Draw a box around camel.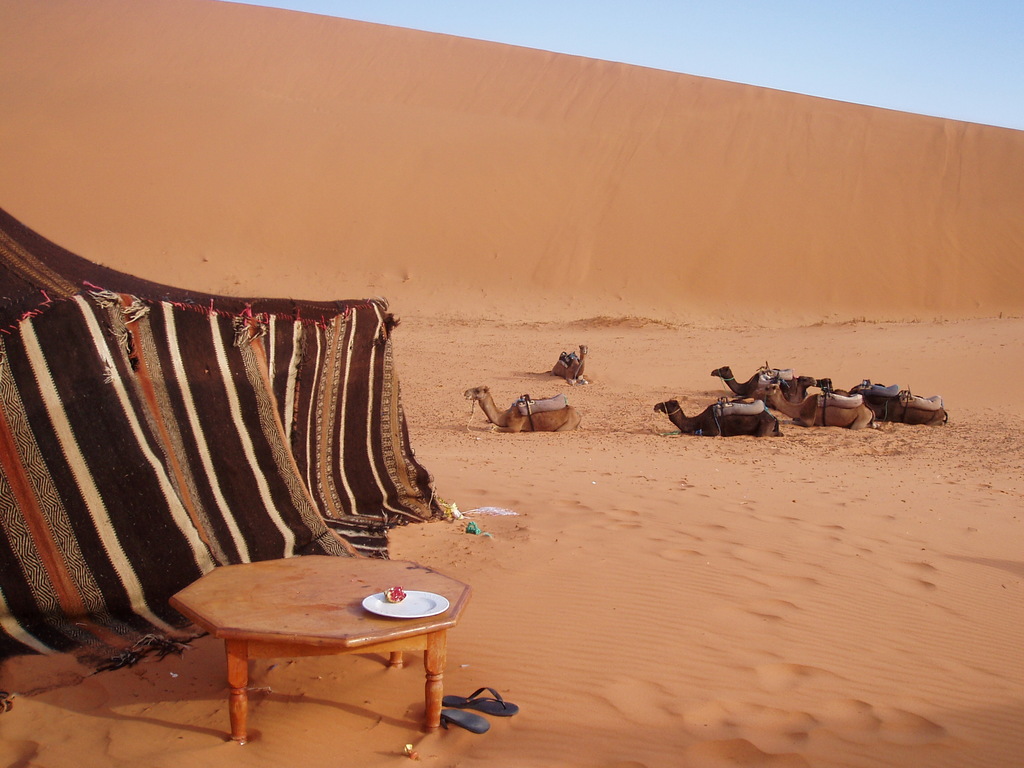
{"x1": 845, "y1": 378, "x2": 953, "y2": 423}.
